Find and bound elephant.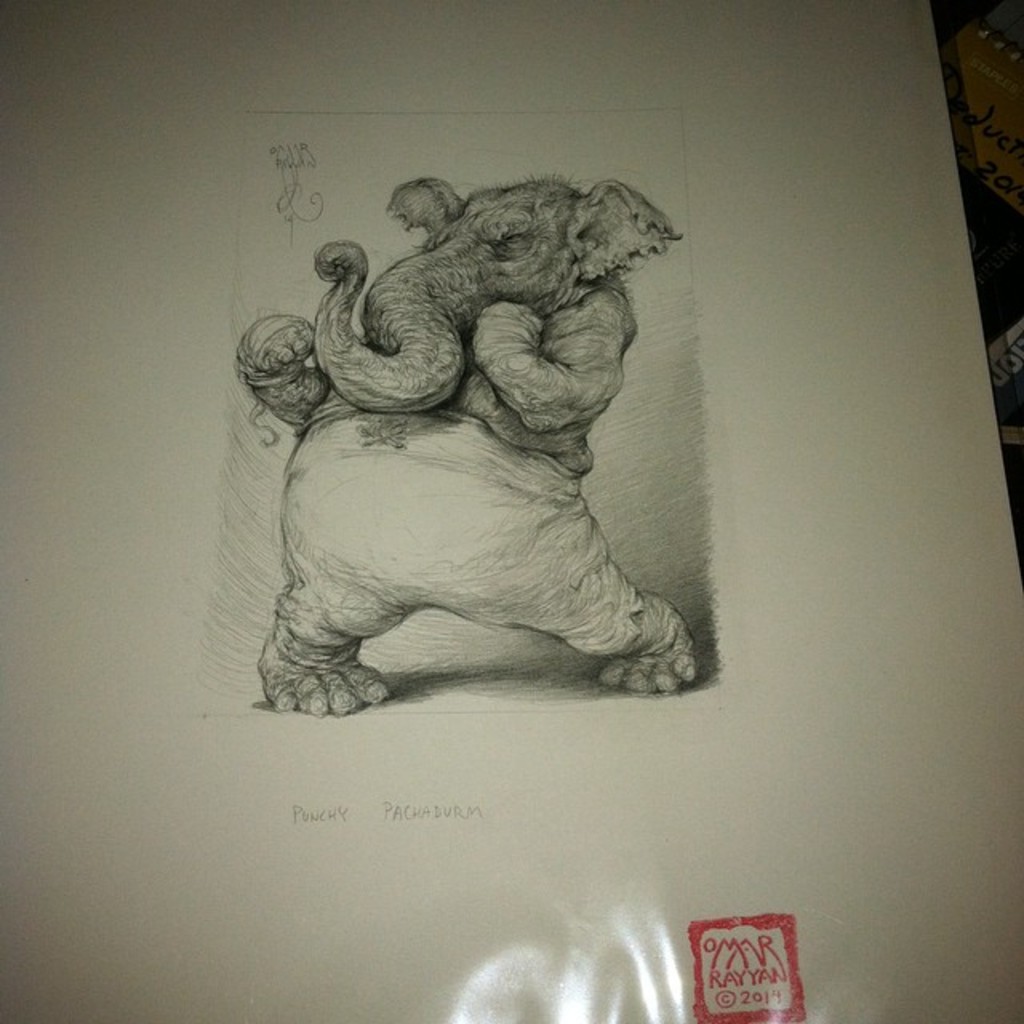
Bound: pyautogui.locateOnScreen(230, 168, 694, 731).
